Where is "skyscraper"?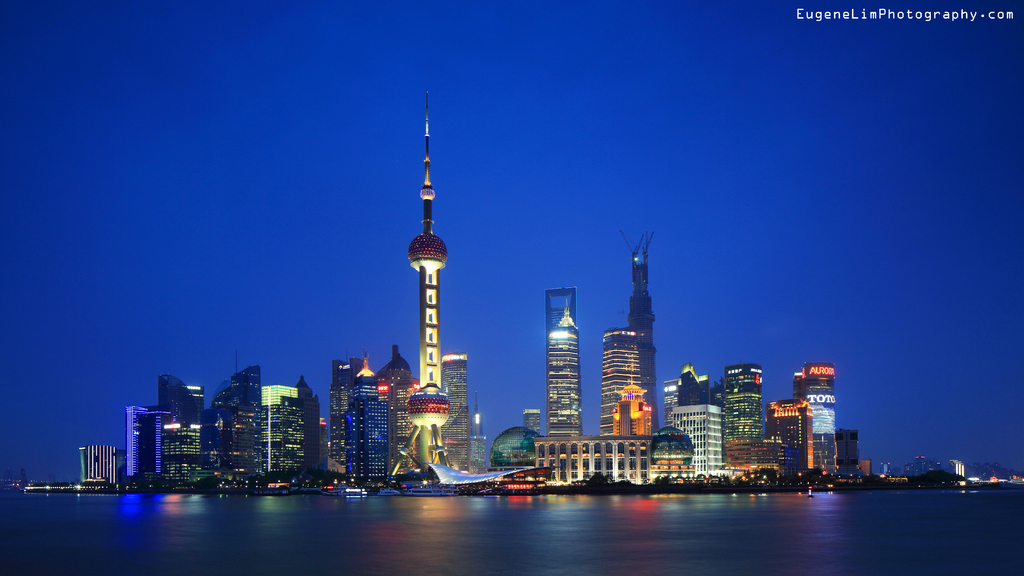
crop(675, 360, 730, 486).
